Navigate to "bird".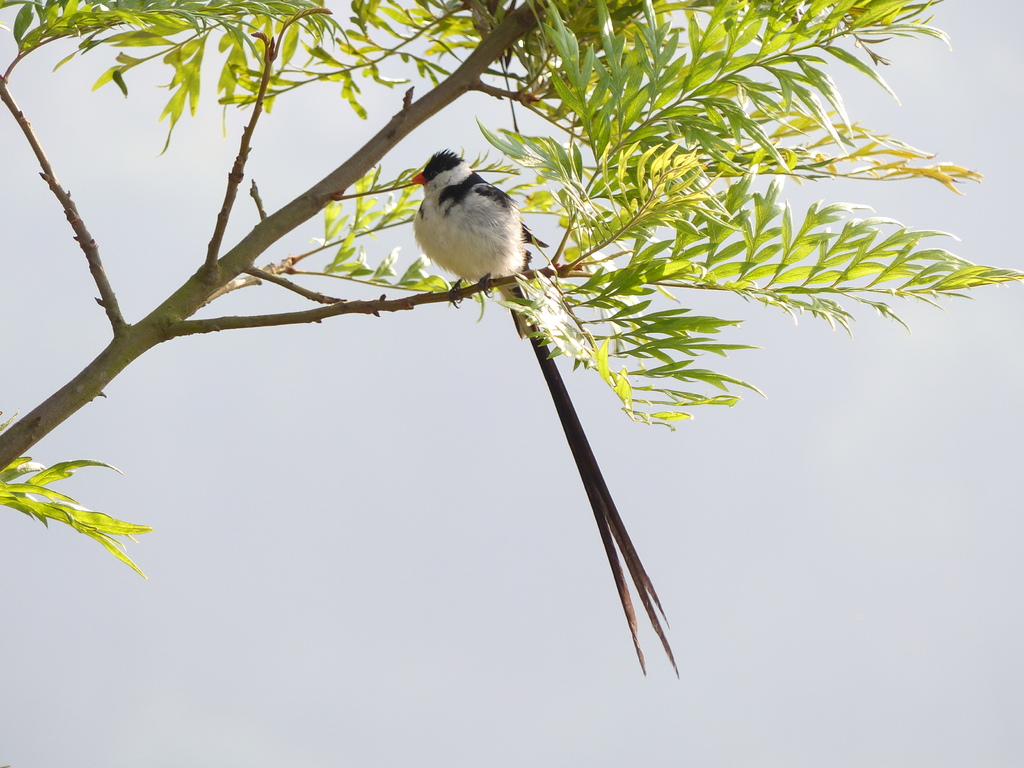
Navigation target: x1=410 y1=147 x2=681 y2=678.
